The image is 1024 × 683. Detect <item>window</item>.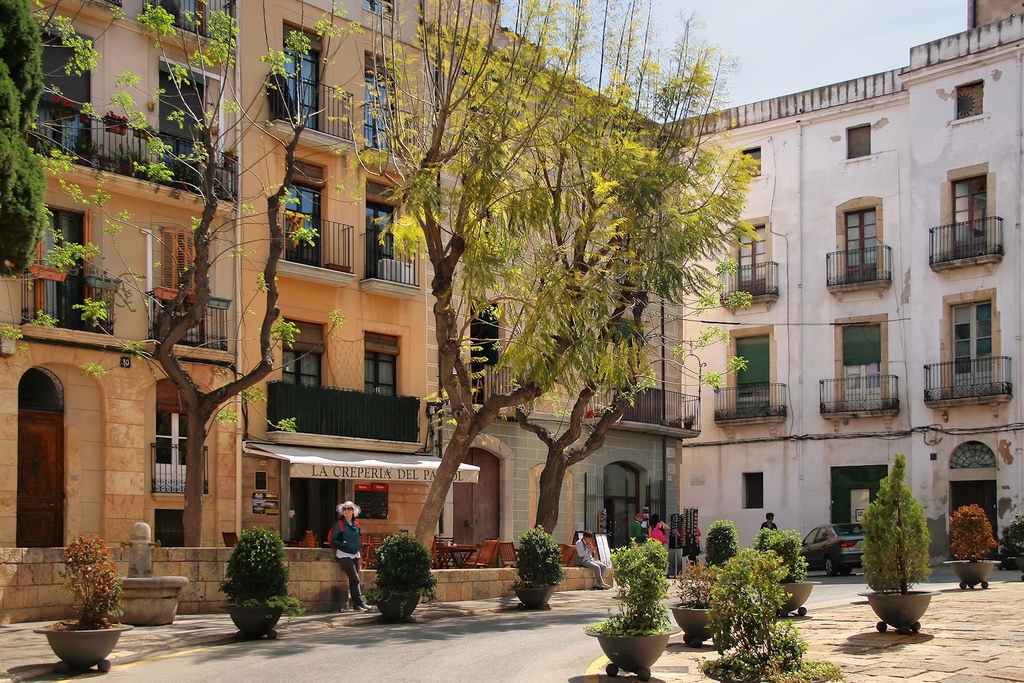
Detection: 743/146/763/176.
